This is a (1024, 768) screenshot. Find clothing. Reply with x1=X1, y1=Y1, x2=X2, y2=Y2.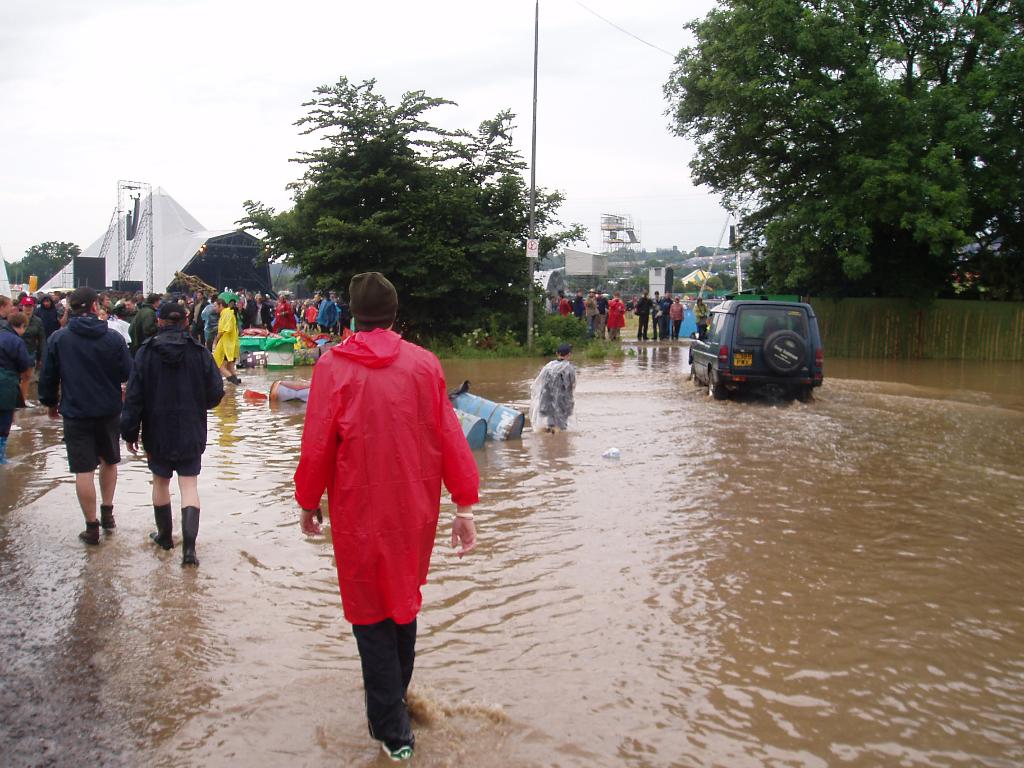
x1=132, y1=303, x2=160, y2=342.
